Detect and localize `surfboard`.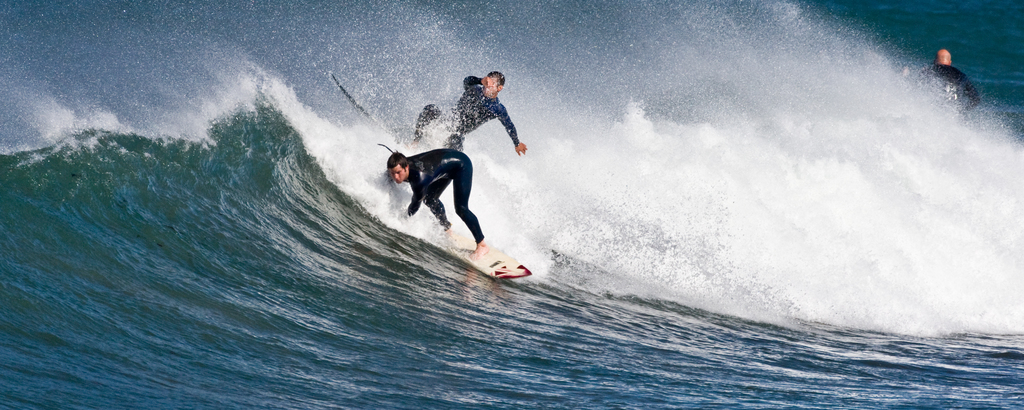
Localized at box=[330, 72, 407, 153].
